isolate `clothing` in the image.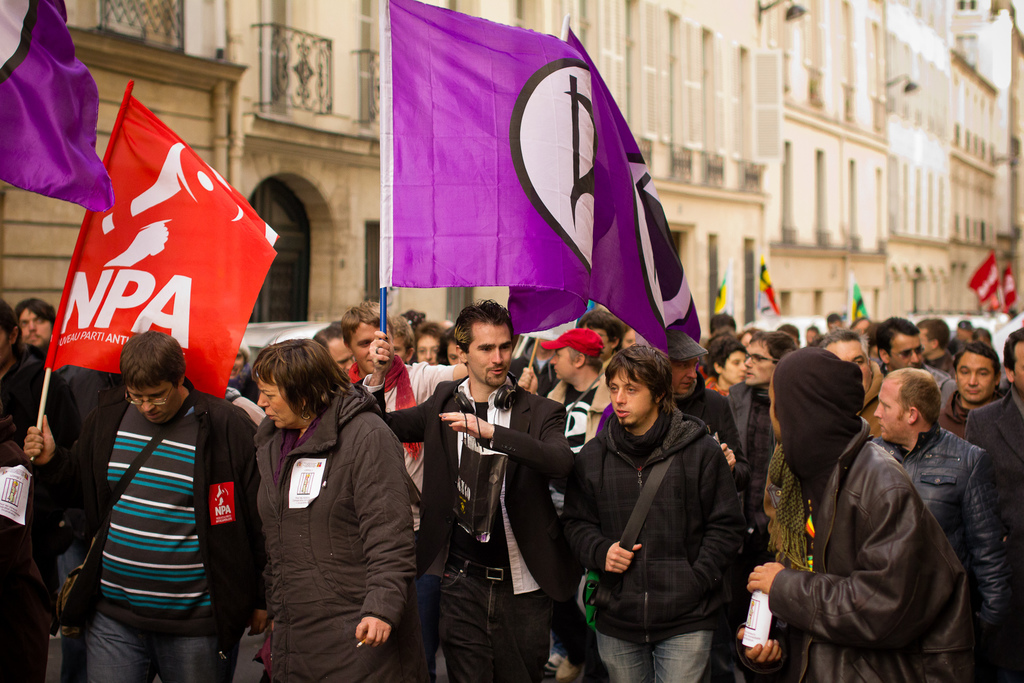
Isolated region: <bbox>558, 370, 612, 682</bbox>.
